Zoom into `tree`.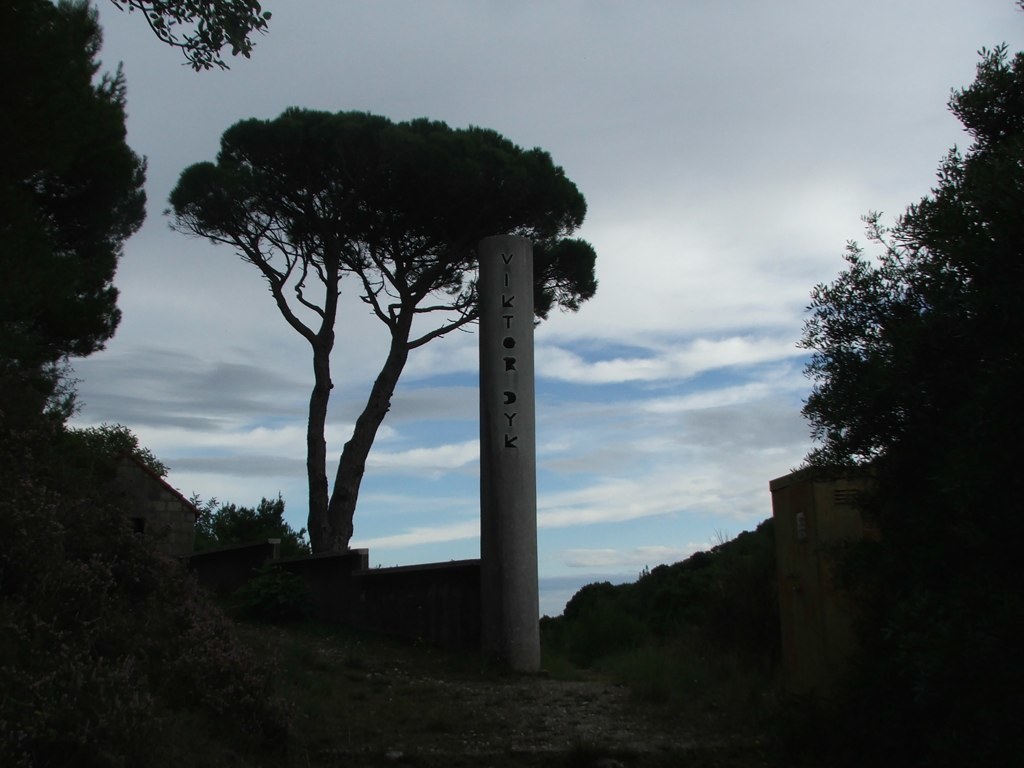
Zoom target: [161,485,239,548].
